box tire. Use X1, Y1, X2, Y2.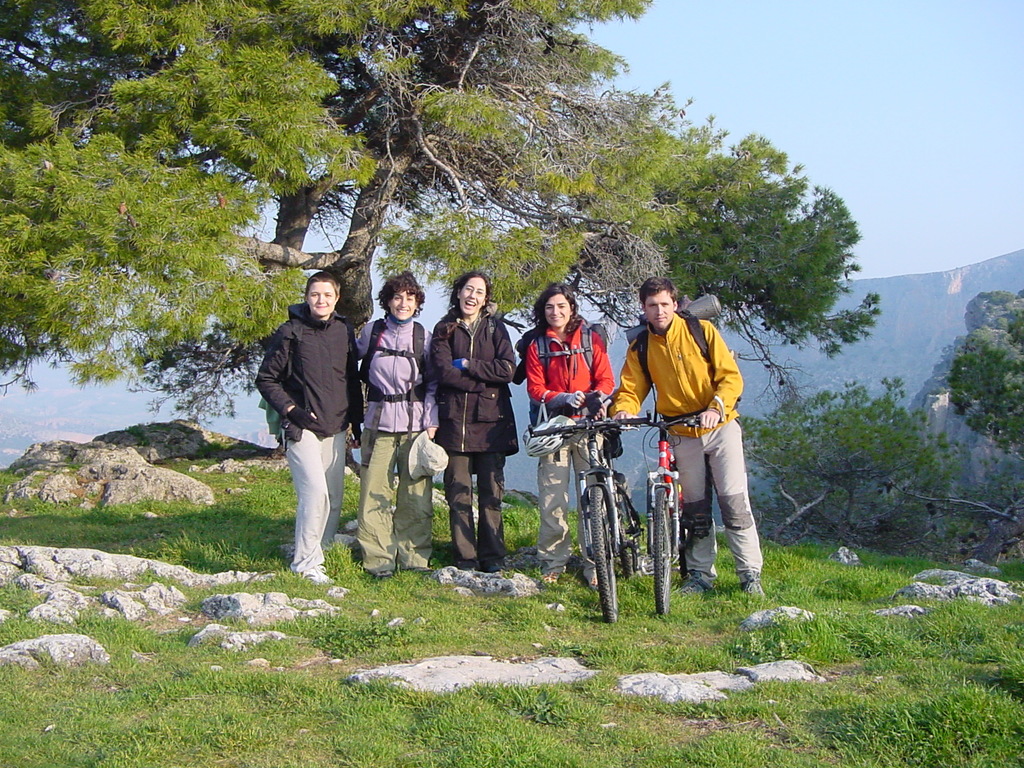
589, 488, 616, 623.
